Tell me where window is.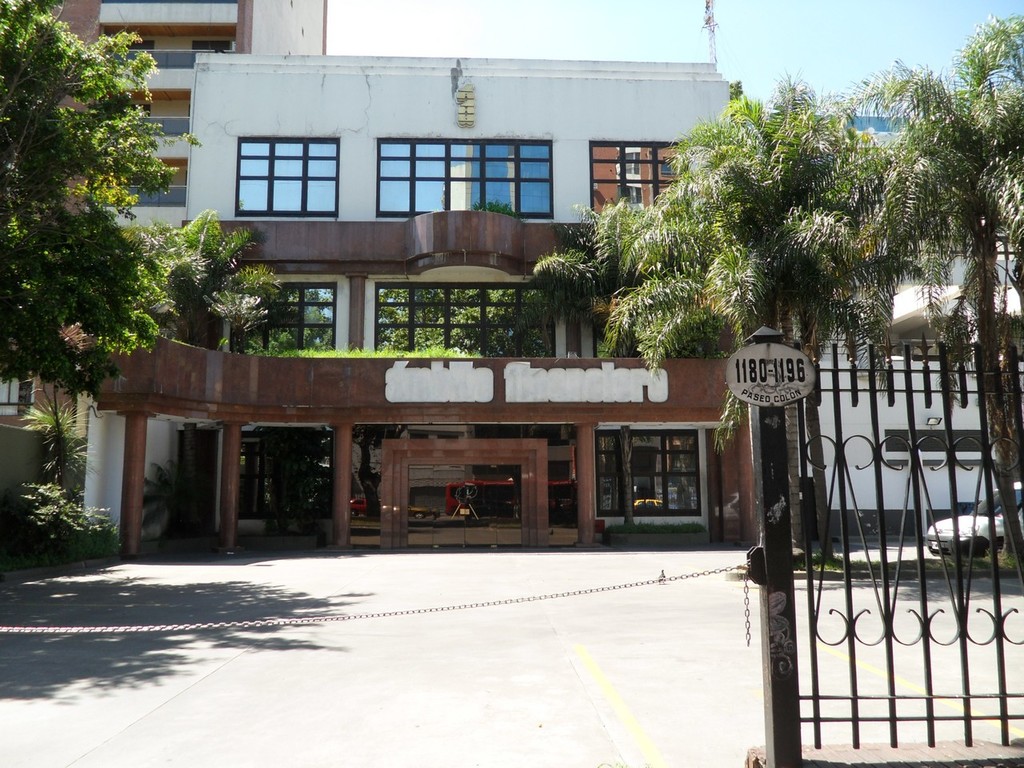
window is at bbox=(375, 284, 559, 358).
